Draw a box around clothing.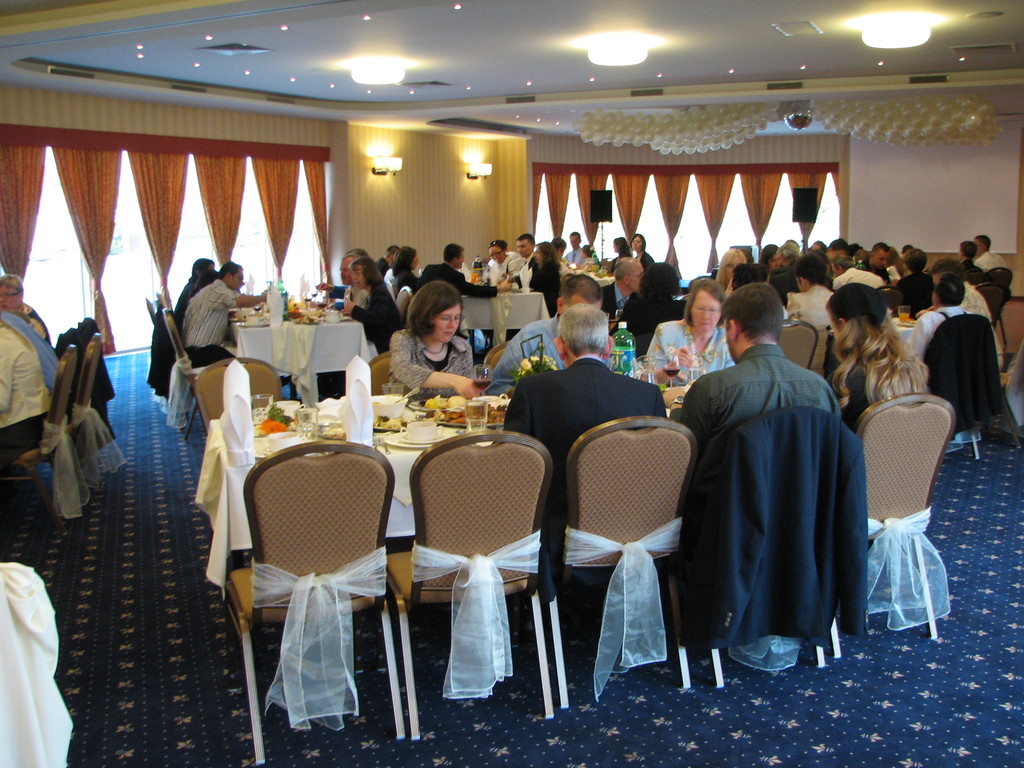
locate(388, 321, 476, 397).
